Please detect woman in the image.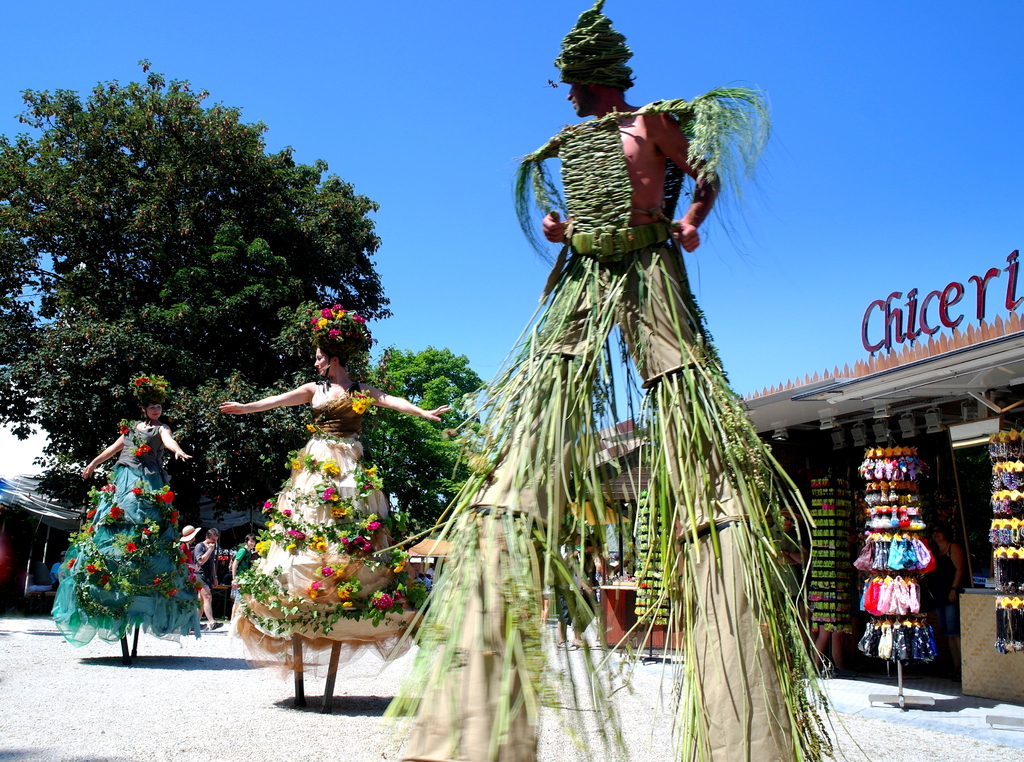
left=52, top=391, right=185, bottom=637.
